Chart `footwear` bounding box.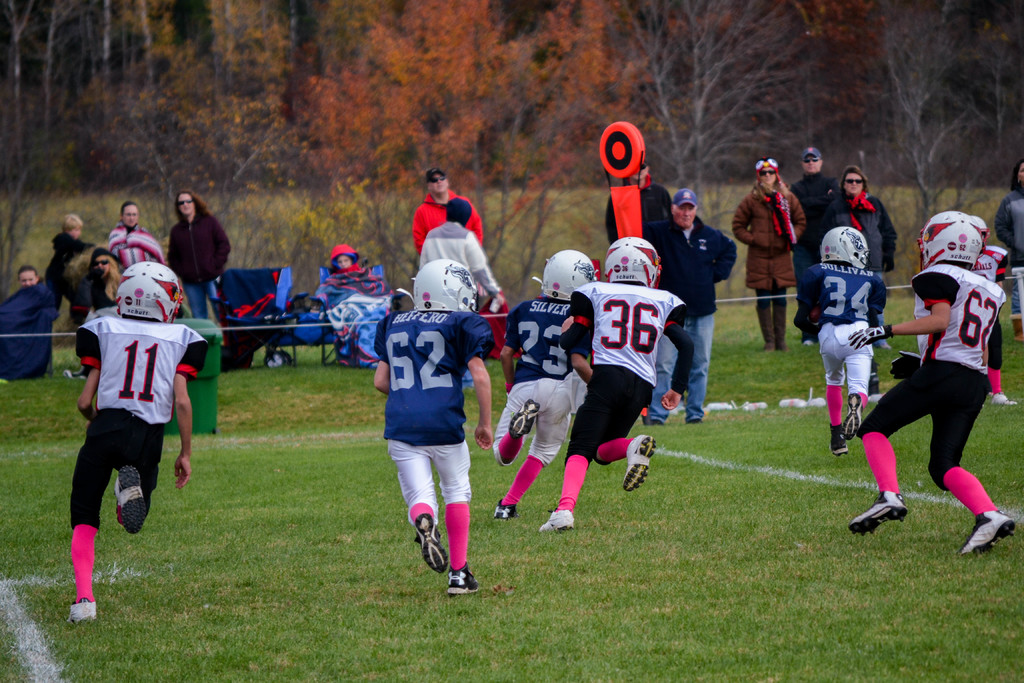
Charted: [67, 599, 99, 627].
